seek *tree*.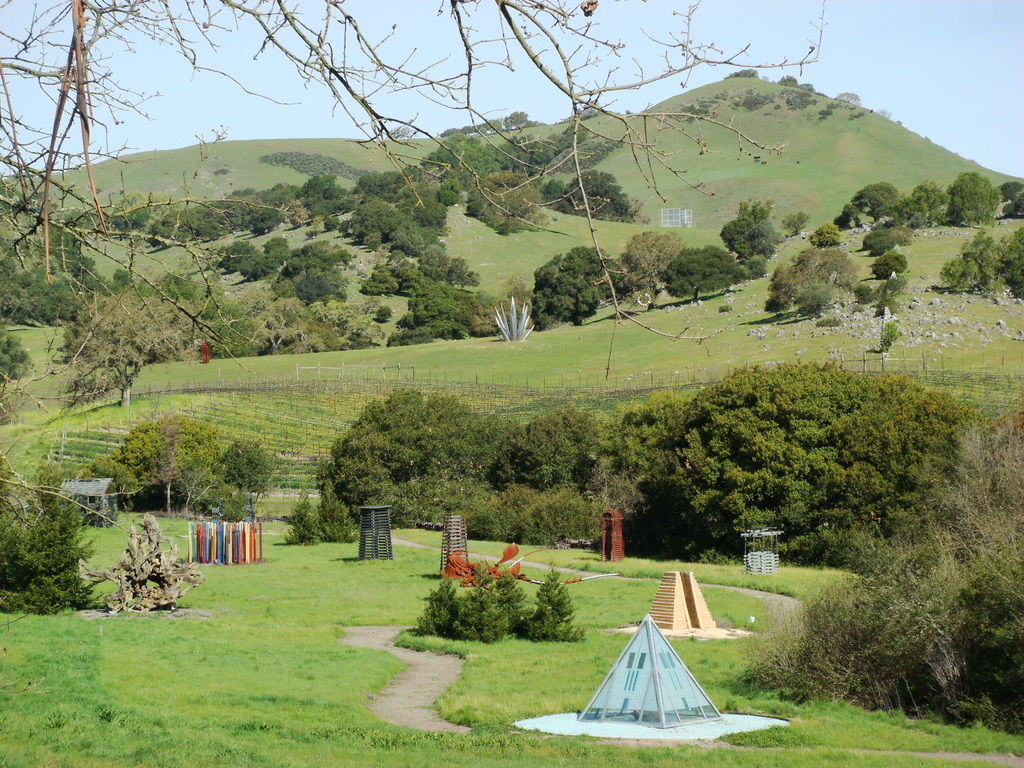
[left=612, top=227, right=685, bottom=308].
